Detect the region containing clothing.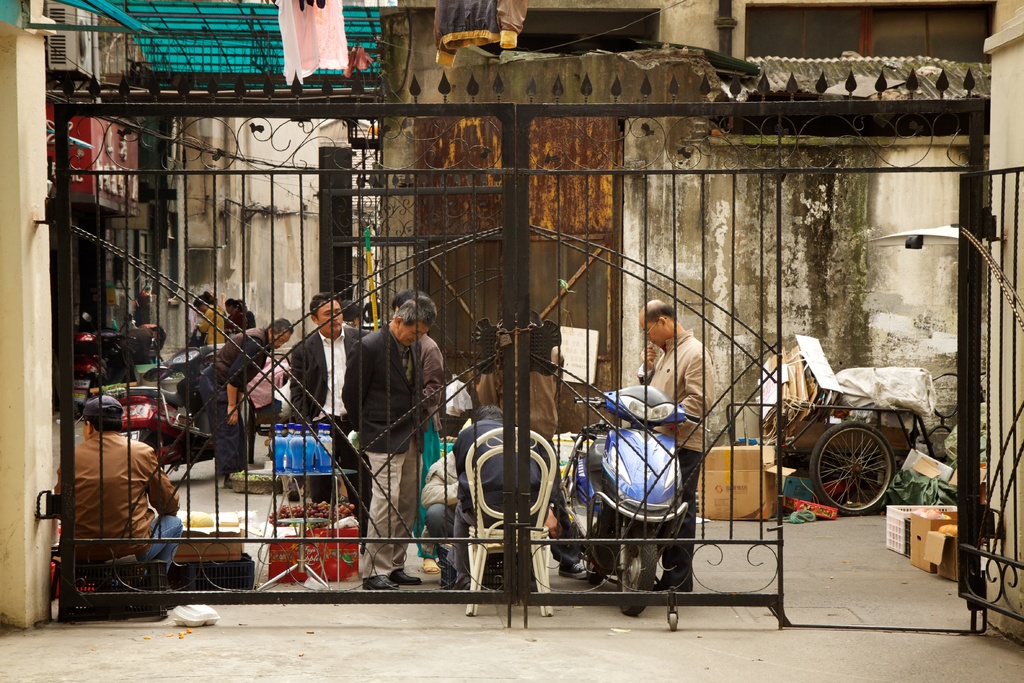
341, 324, 425, 577.
